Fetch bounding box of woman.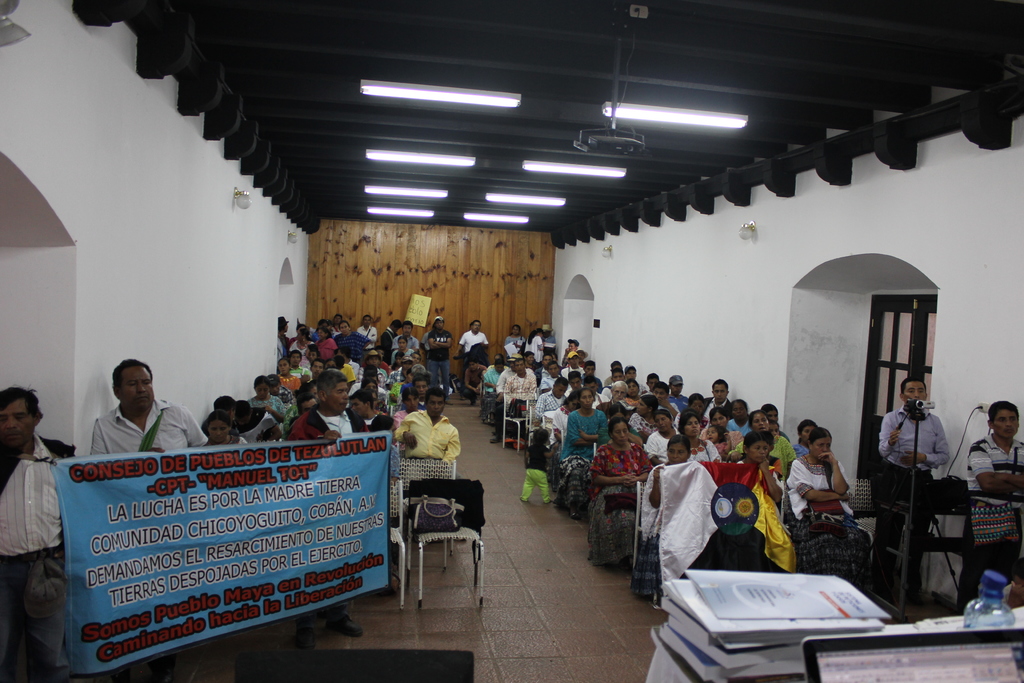
Bbox: (left=624, top=376, right=643, bottom=407).
